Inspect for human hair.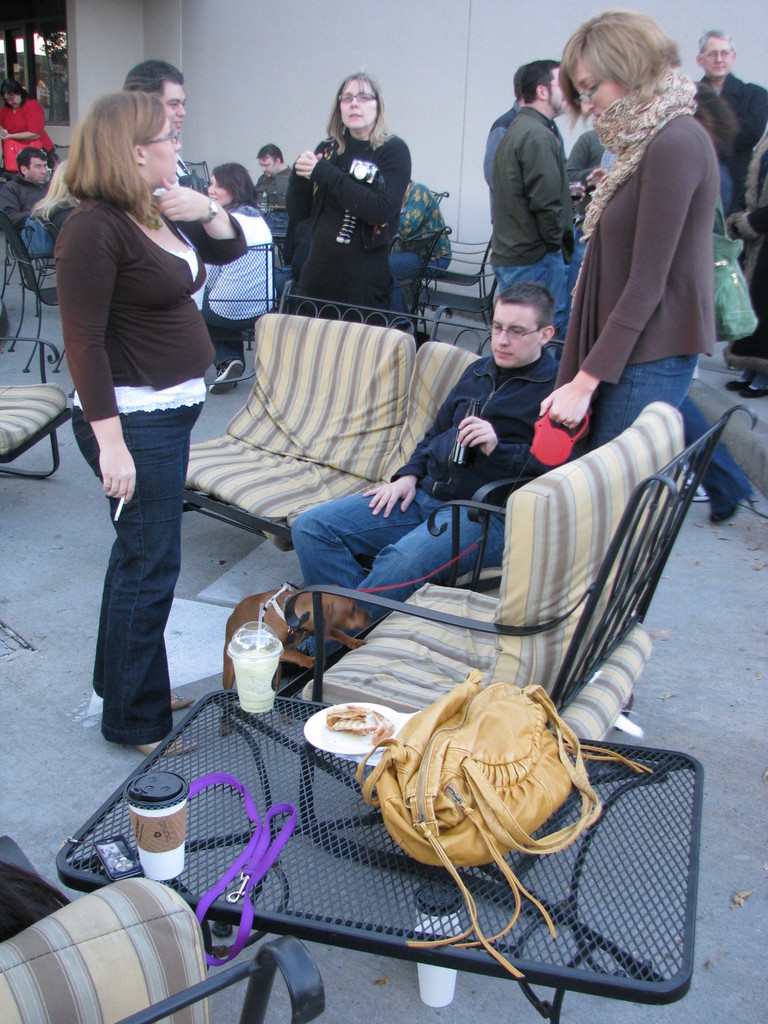
Inspection: {"left": 255, "top": 144, "right": 284, "bottom": 160}.
